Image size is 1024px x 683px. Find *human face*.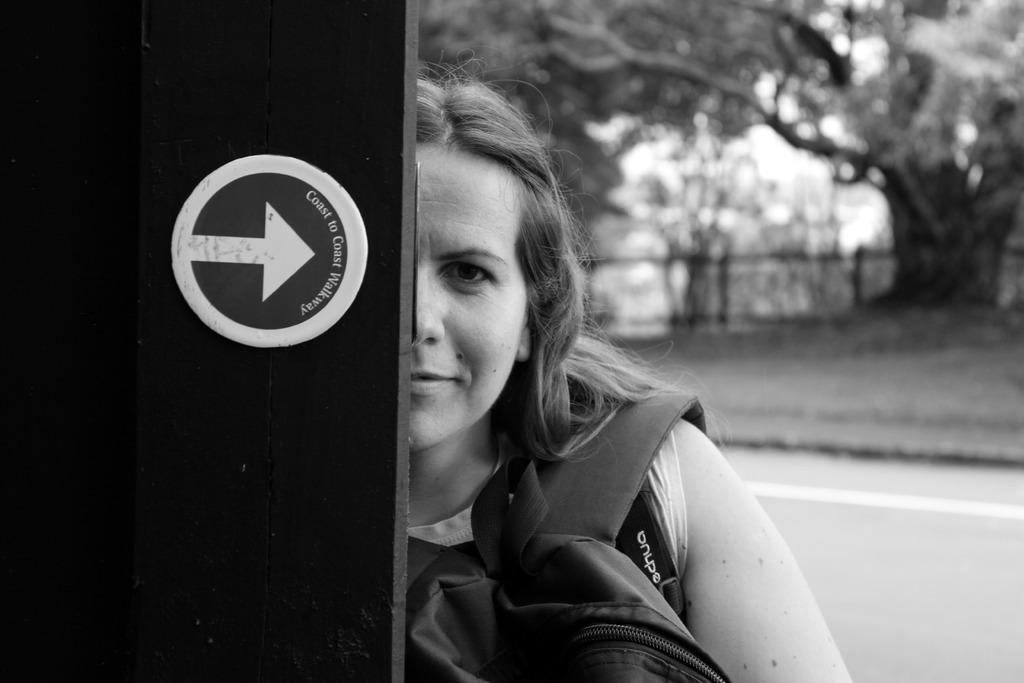
select_region(414, 145, 530, 452).
